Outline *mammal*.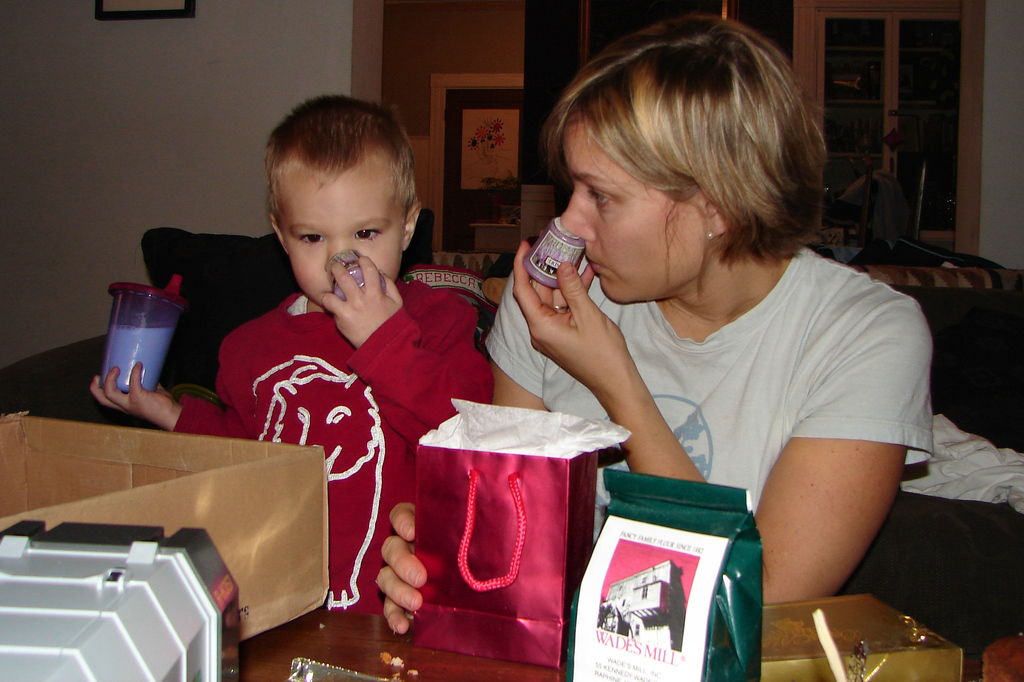
Outline: [x1=478, y1=10, x2=938, y2=606].
